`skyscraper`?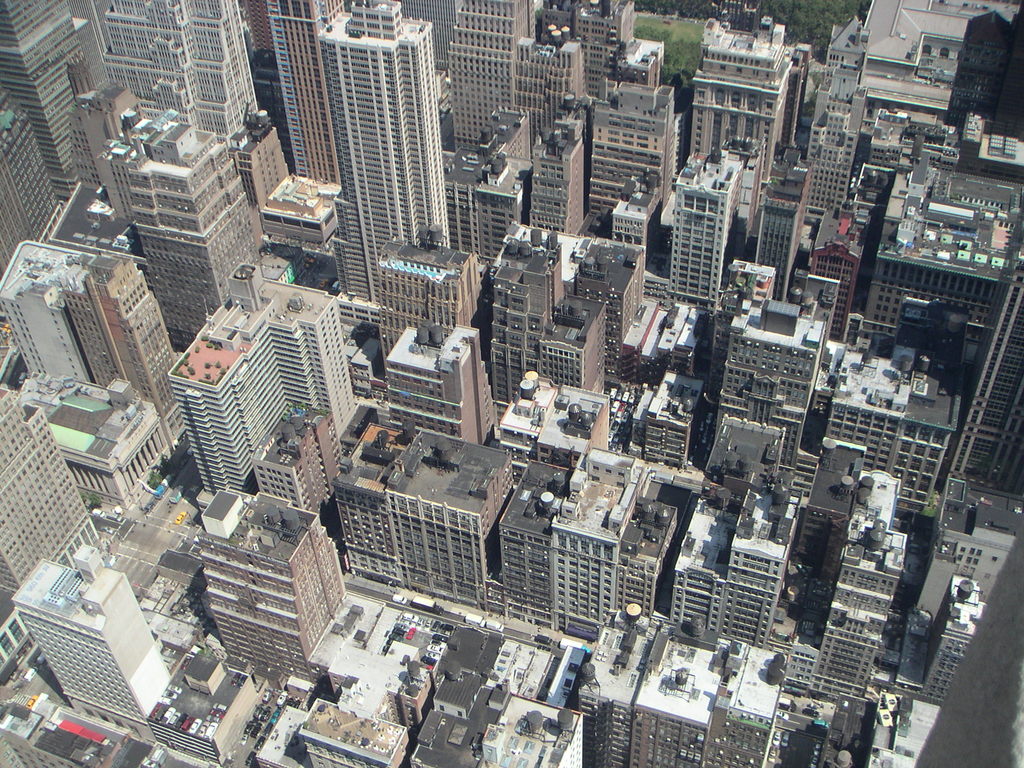
[518, 40, 586, 120]
